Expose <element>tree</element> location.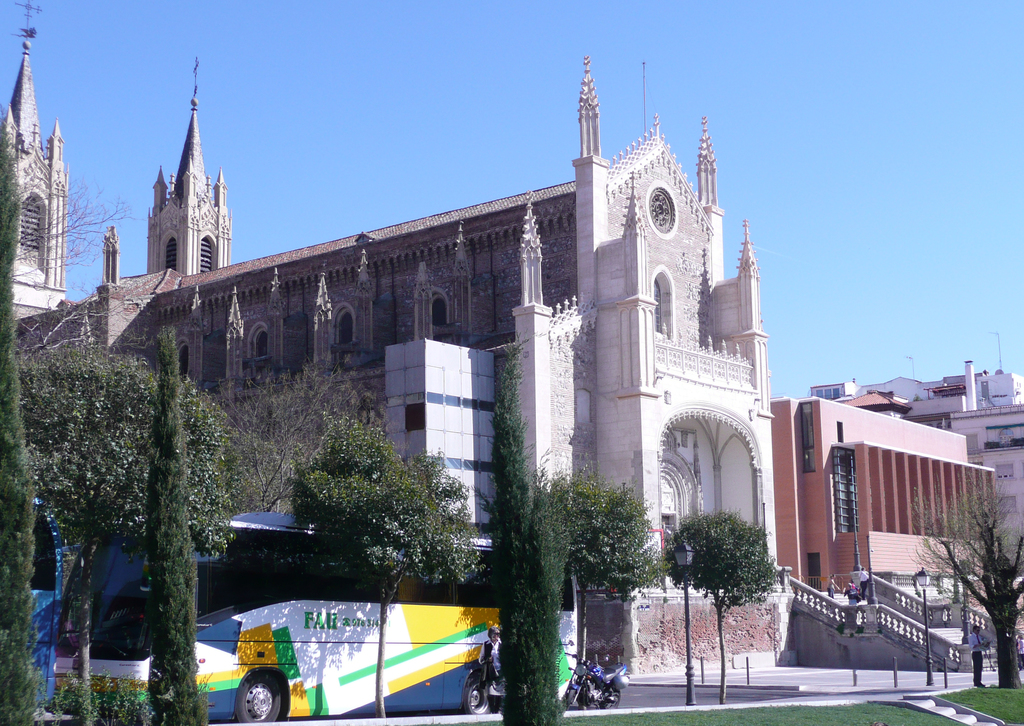
Exposed at (543, 478, 673, 704).
